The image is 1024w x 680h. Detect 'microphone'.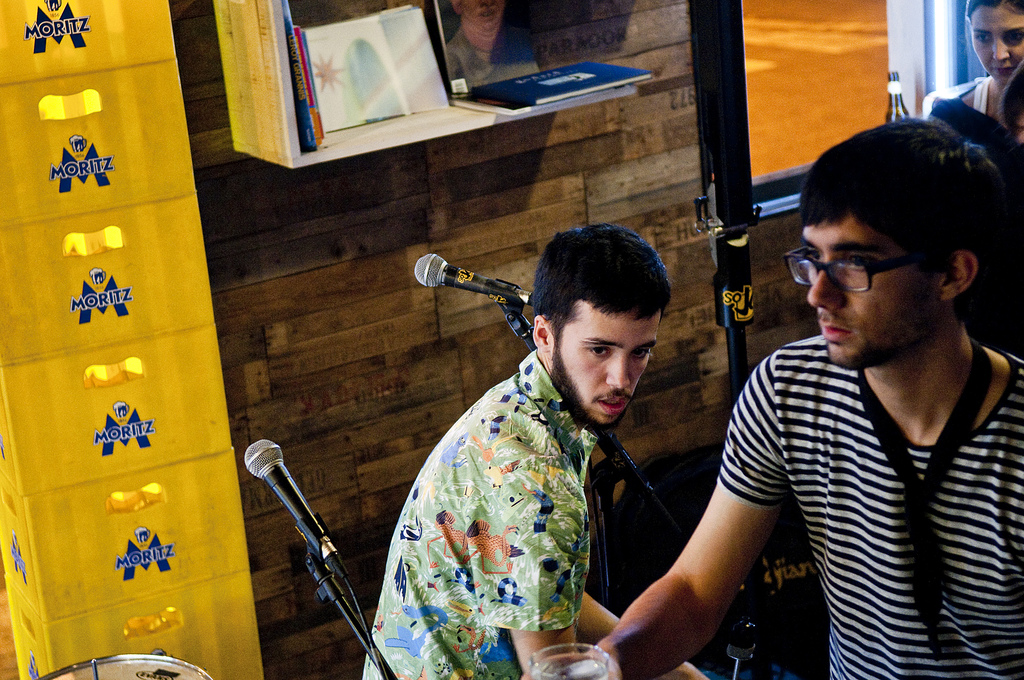
Detection: {"x1": 244, "y1": 438, "x2": 349, "y2": 577}.
